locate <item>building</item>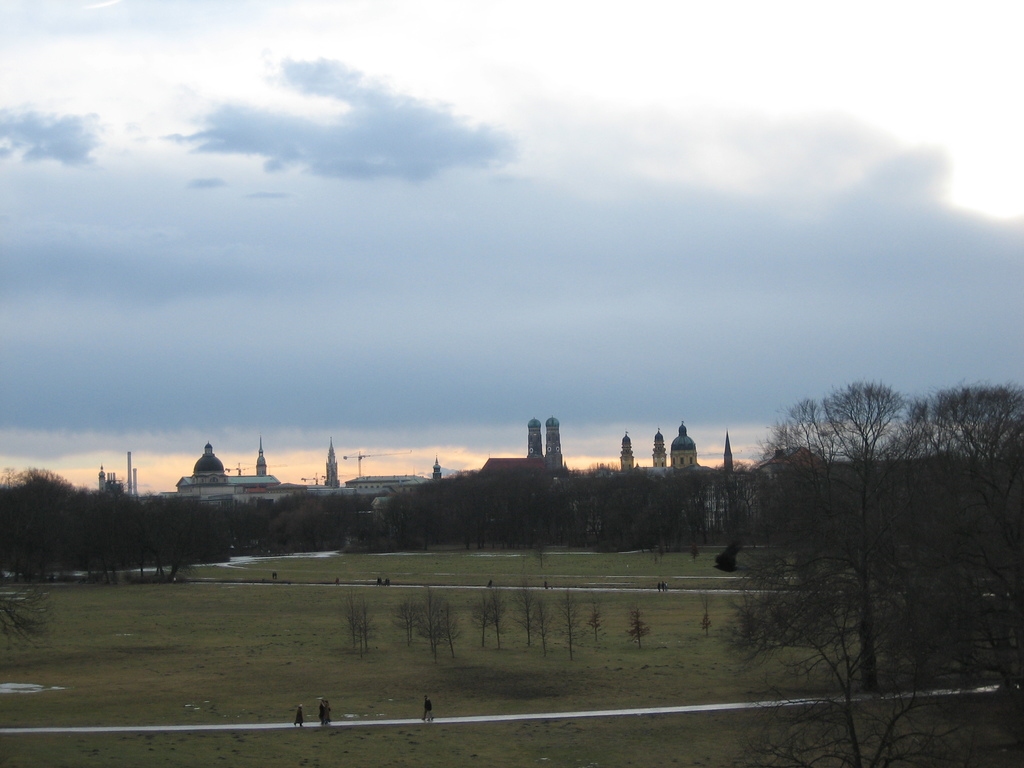
BBox(310, 440, 447, 523)
